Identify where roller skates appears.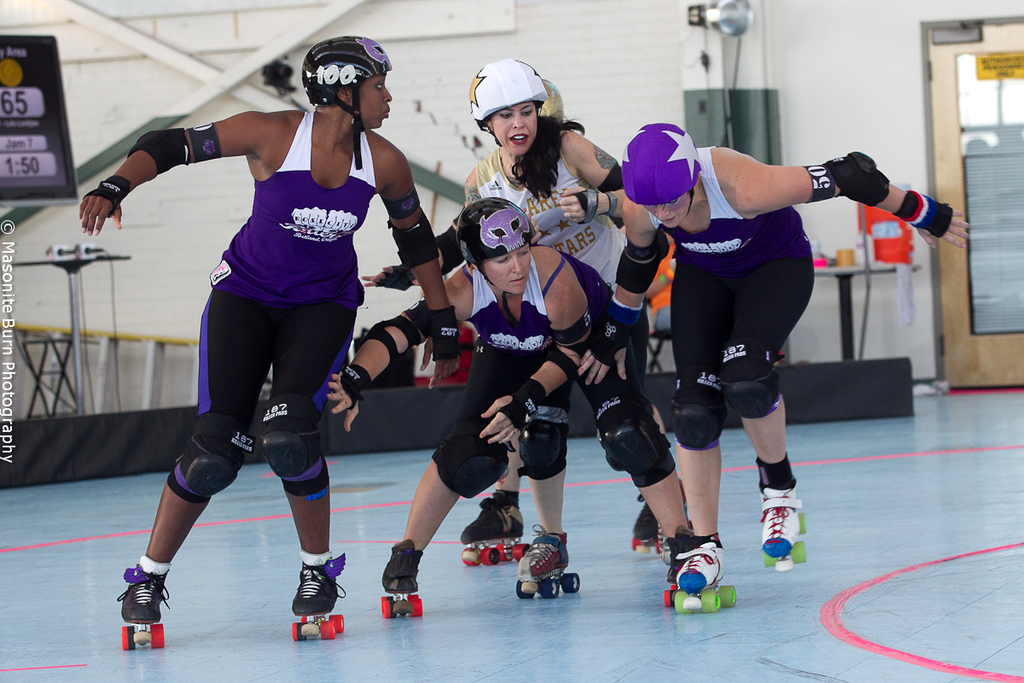
Appears at (x1=674, y1=537, x2=737, y2=611).
